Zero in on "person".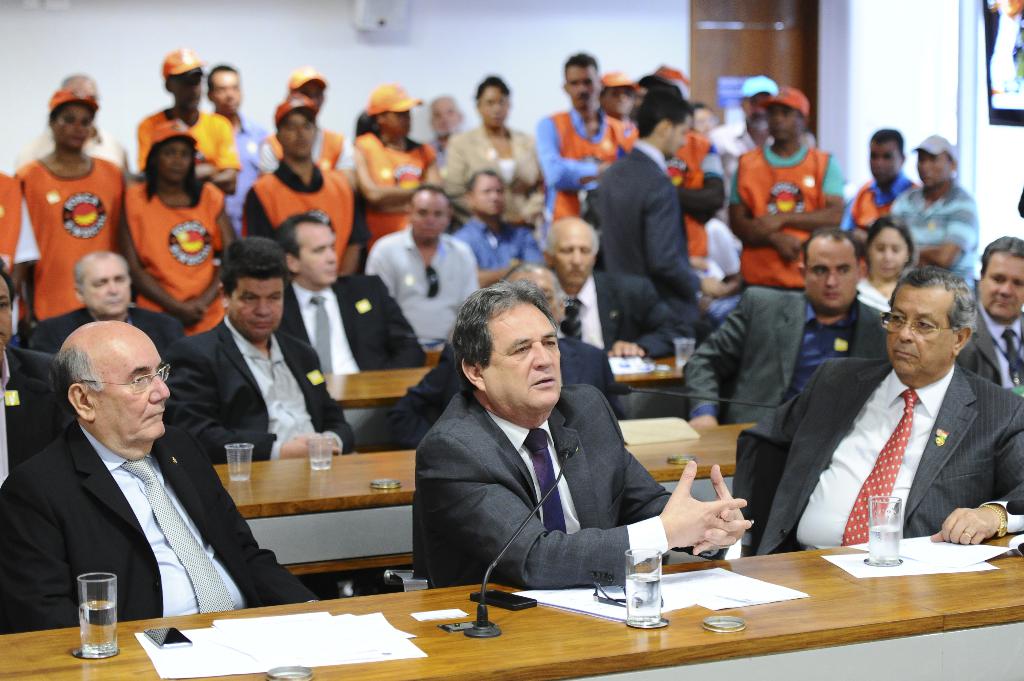
Zeroed in: locate(860, 216, 918, 307).
